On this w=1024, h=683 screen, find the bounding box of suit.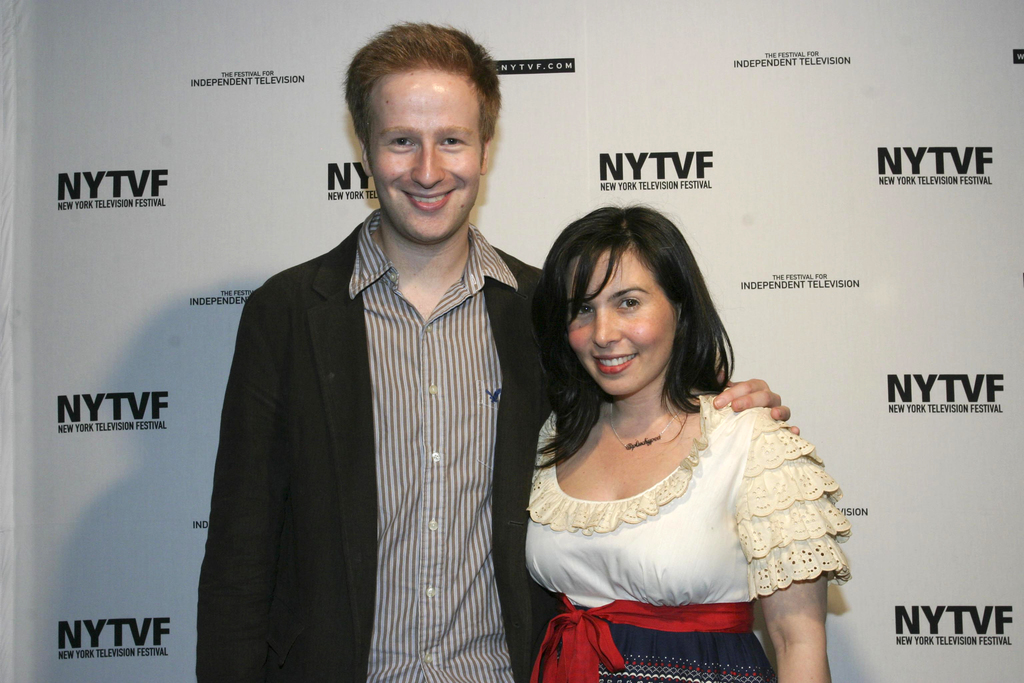
Bounding box: 194,204,545,682.
